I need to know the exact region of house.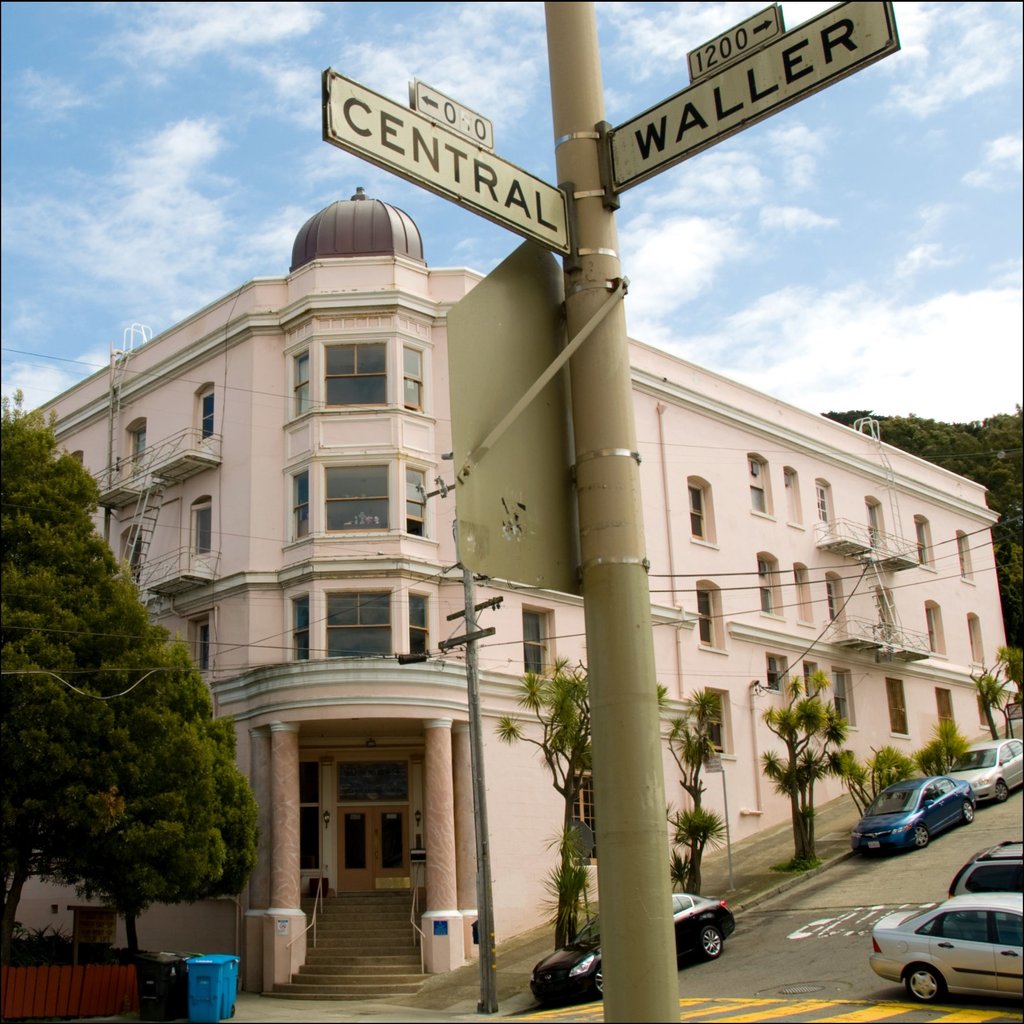
Region: locate(17, 183, 1023, 1000).
